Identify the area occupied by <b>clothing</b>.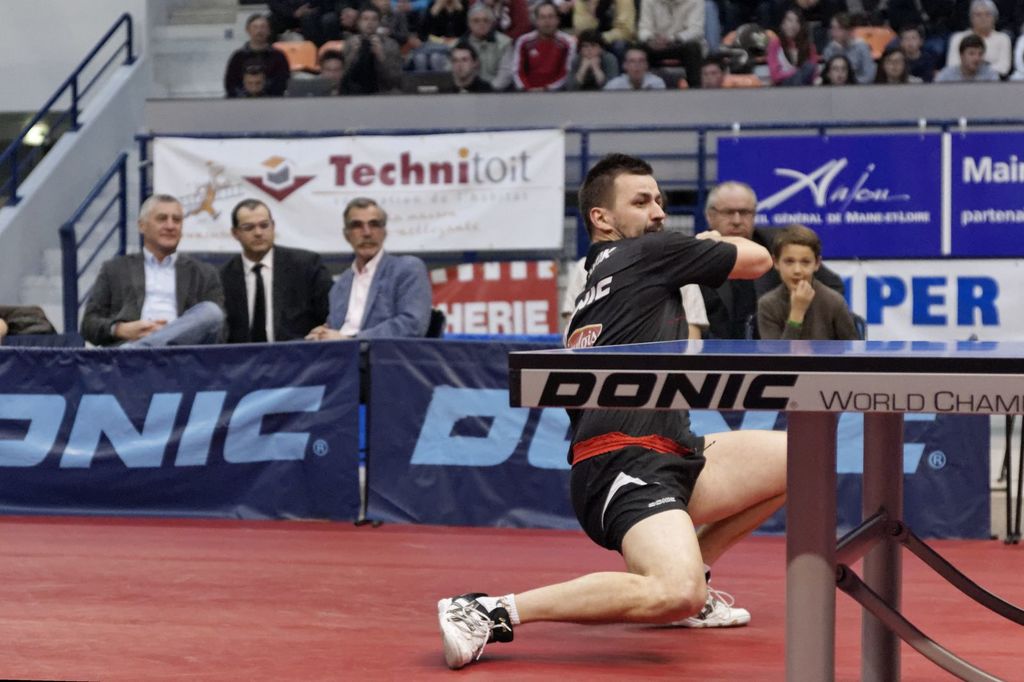
Area: bbox=[953, 25, 1013, 79].
